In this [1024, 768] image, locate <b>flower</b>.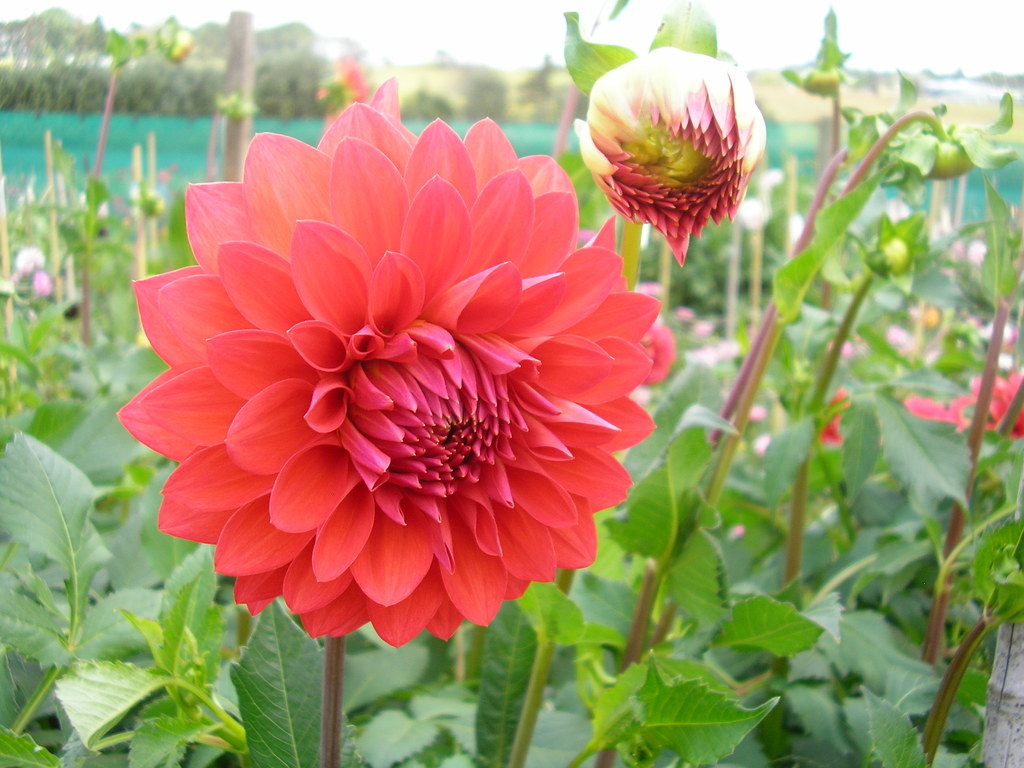
Bounding box: 903/371/1023/445.
